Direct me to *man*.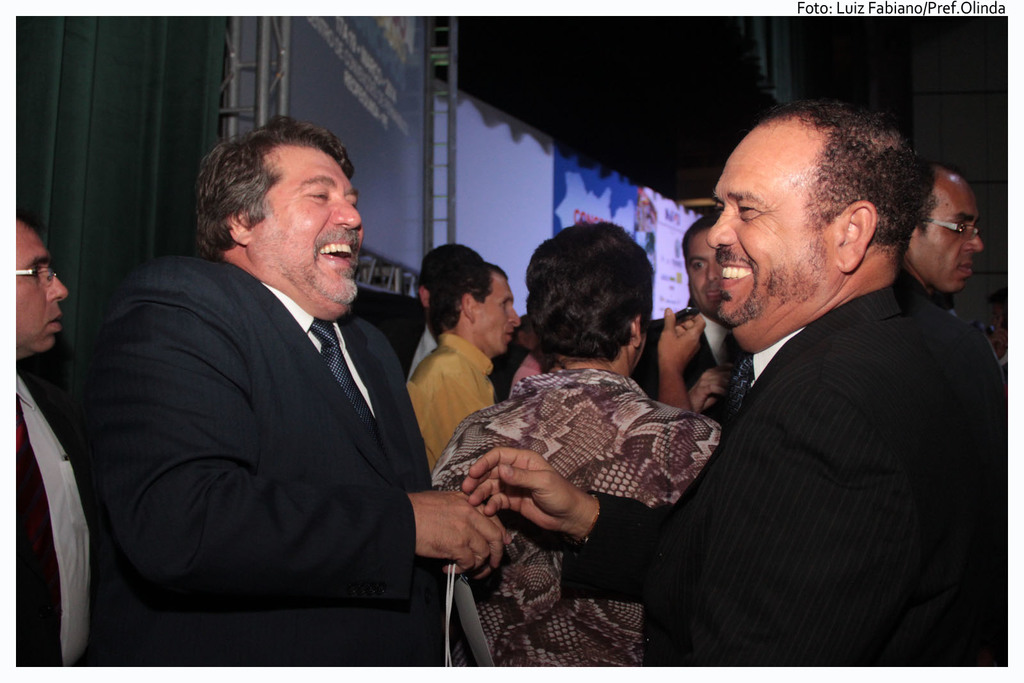
Direction: 460/97/1007/669.
